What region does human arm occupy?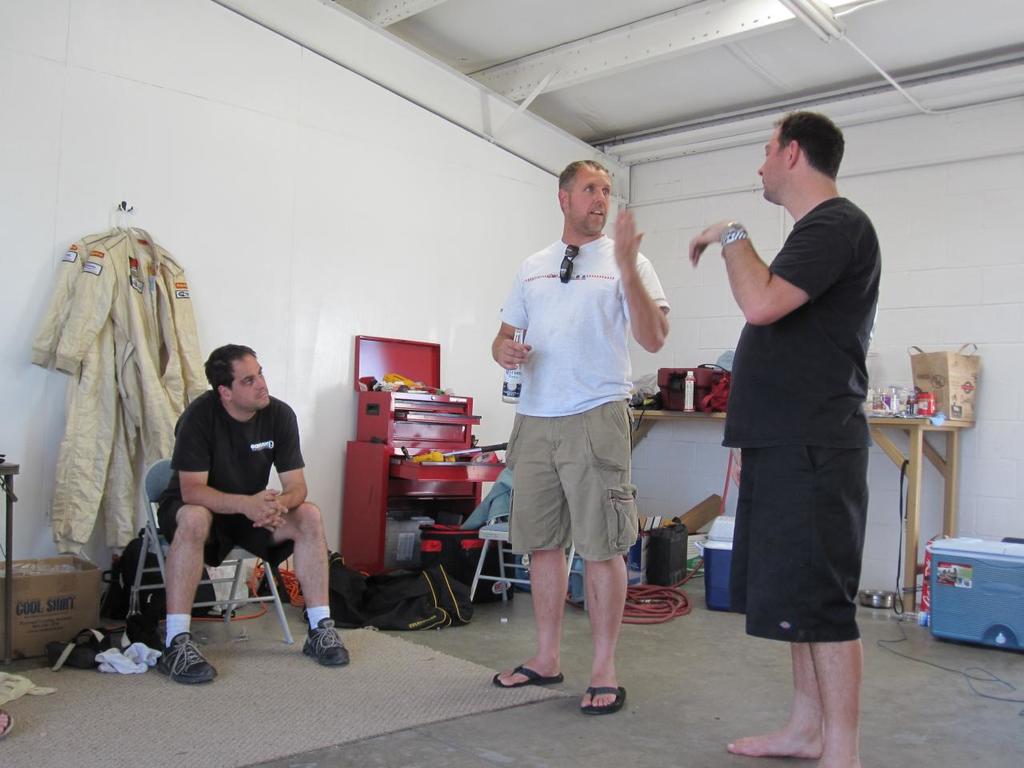
[178, 402, 296, 534].
